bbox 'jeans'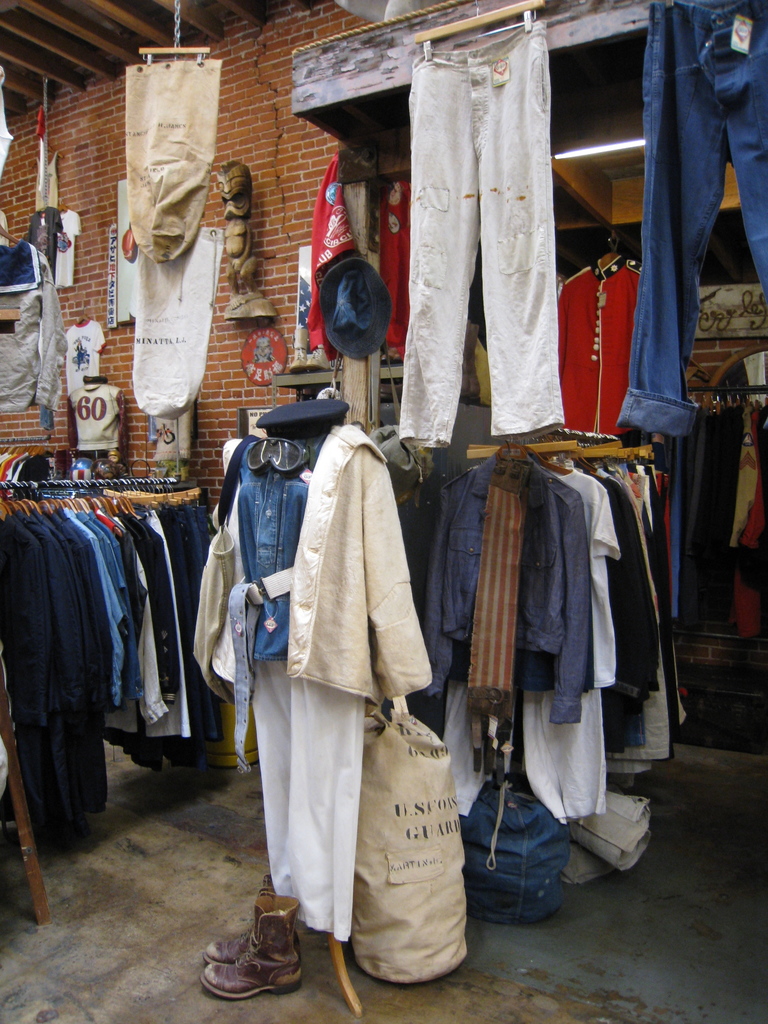
Rect(613, 0, 767, 447)
